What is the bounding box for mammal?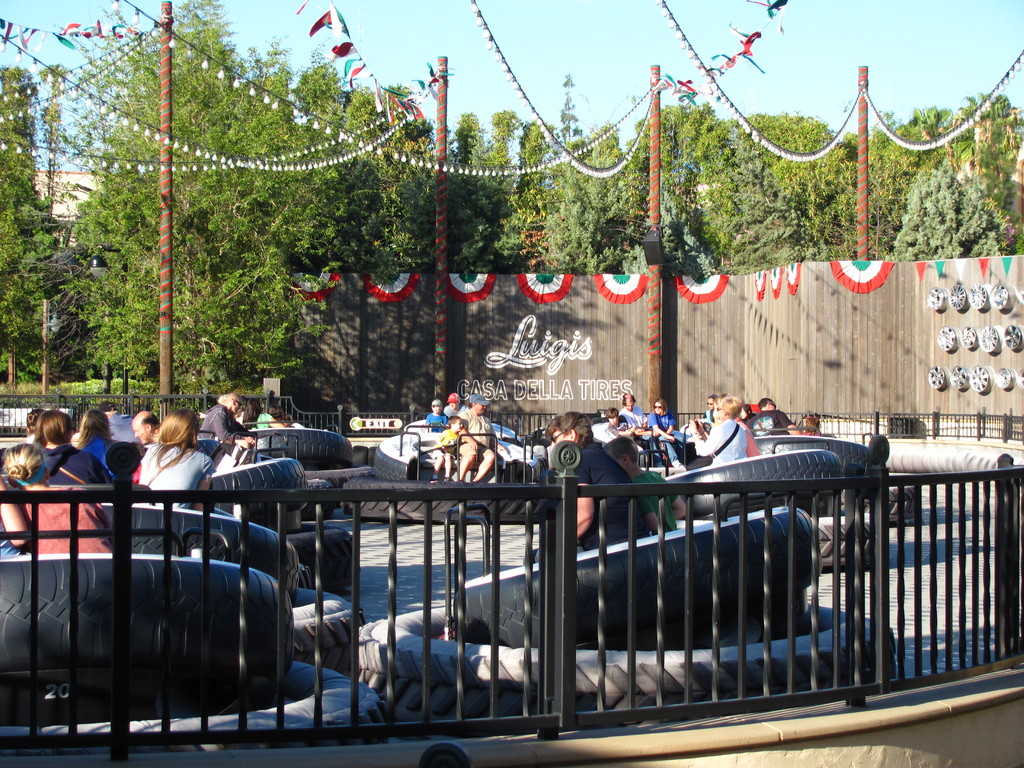
l=457, t=394, r=506, b=484.
